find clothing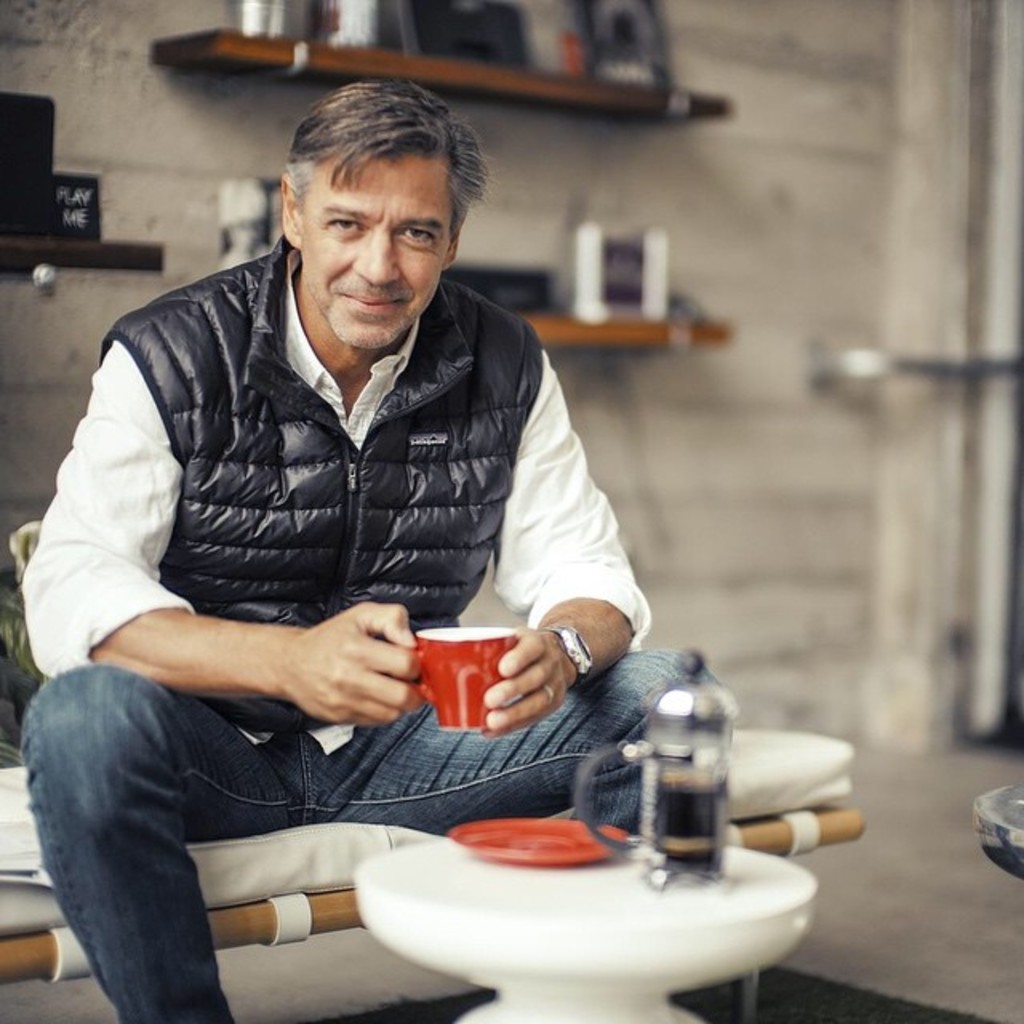
bbox(51, 179, 662, 914)
